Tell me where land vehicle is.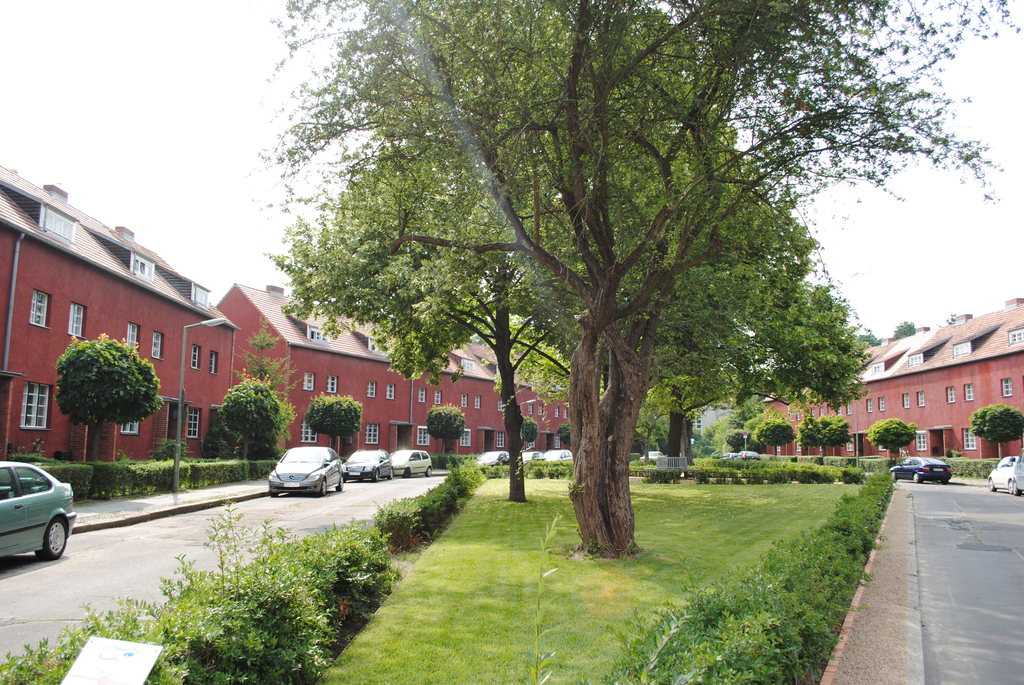
land vehicle is at pyautogui.locateOnScreen(886, 455, 951, 483).
